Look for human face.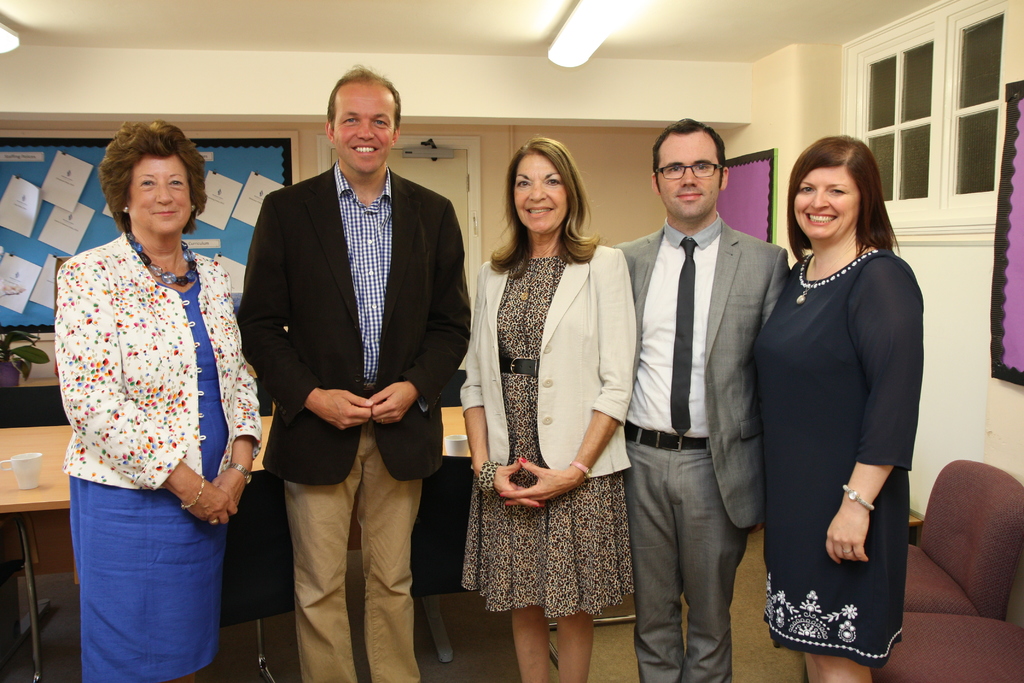
Found: l=333, t=84, r=393, b=172.
